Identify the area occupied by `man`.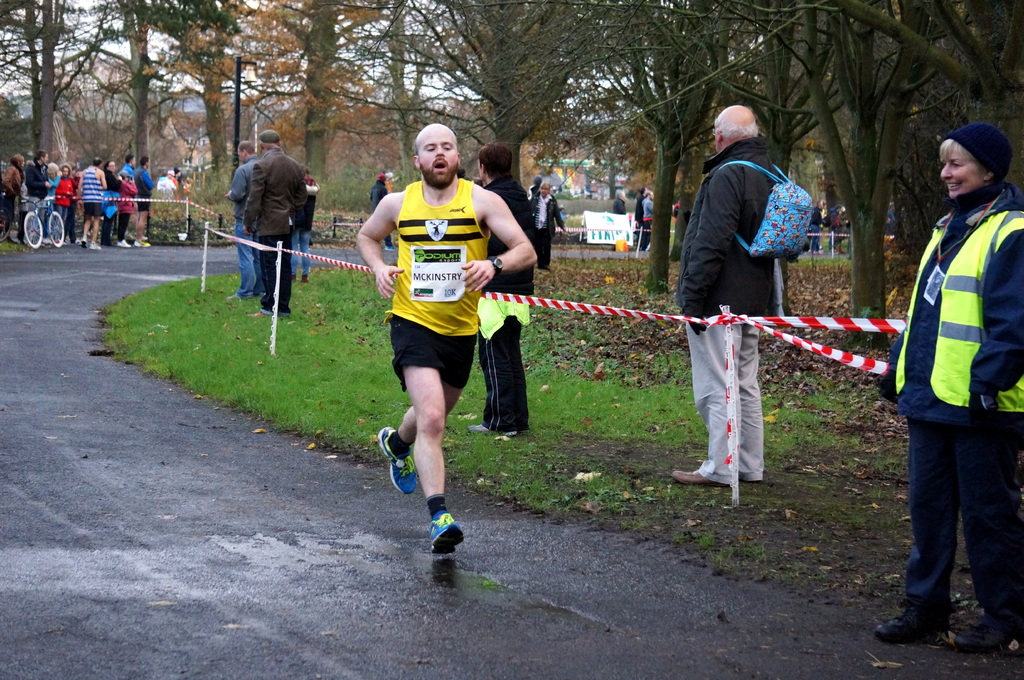
Area: (220, 138, 268, 296).
